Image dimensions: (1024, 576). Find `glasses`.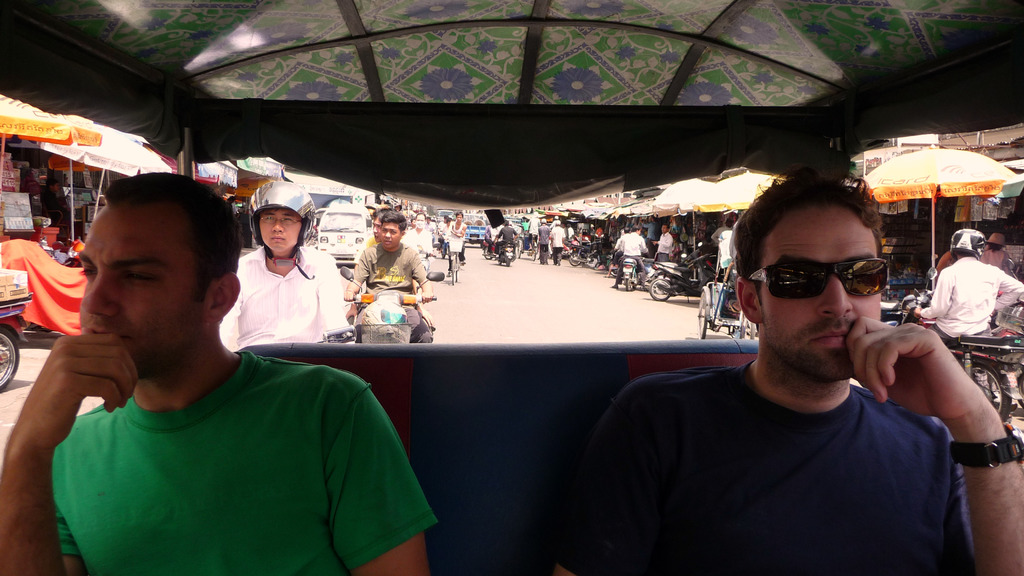
BBox(257, 214, 302, 228).
